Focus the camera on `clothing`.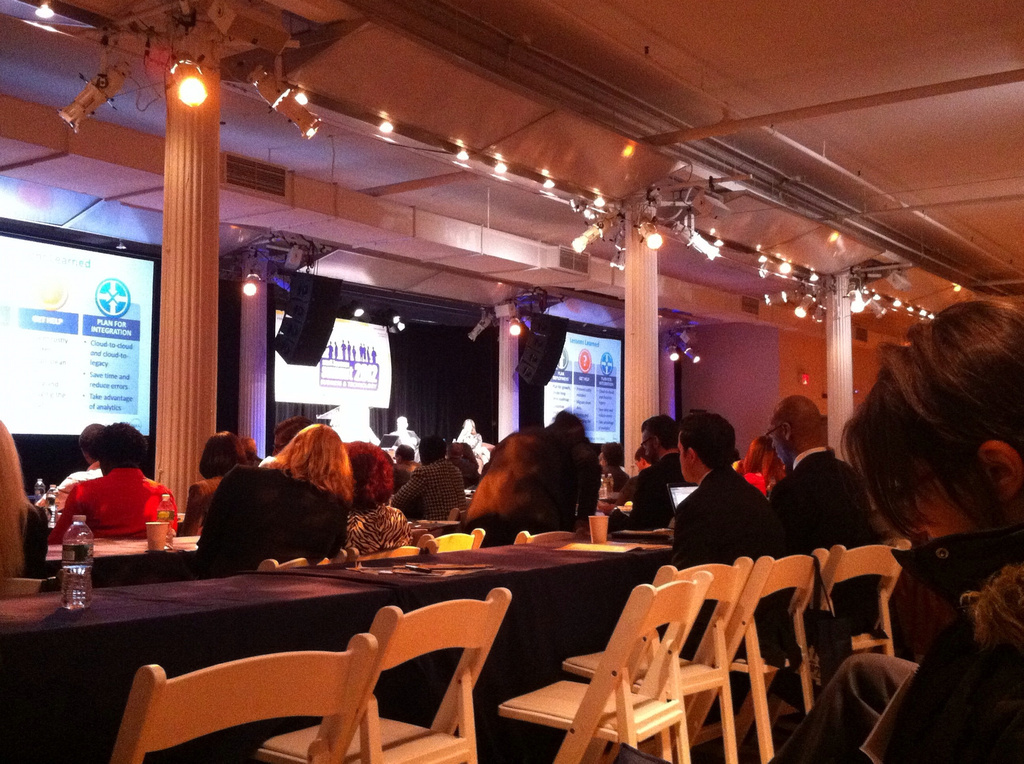
Focus region: select_region(398, 457, 465, 527).
